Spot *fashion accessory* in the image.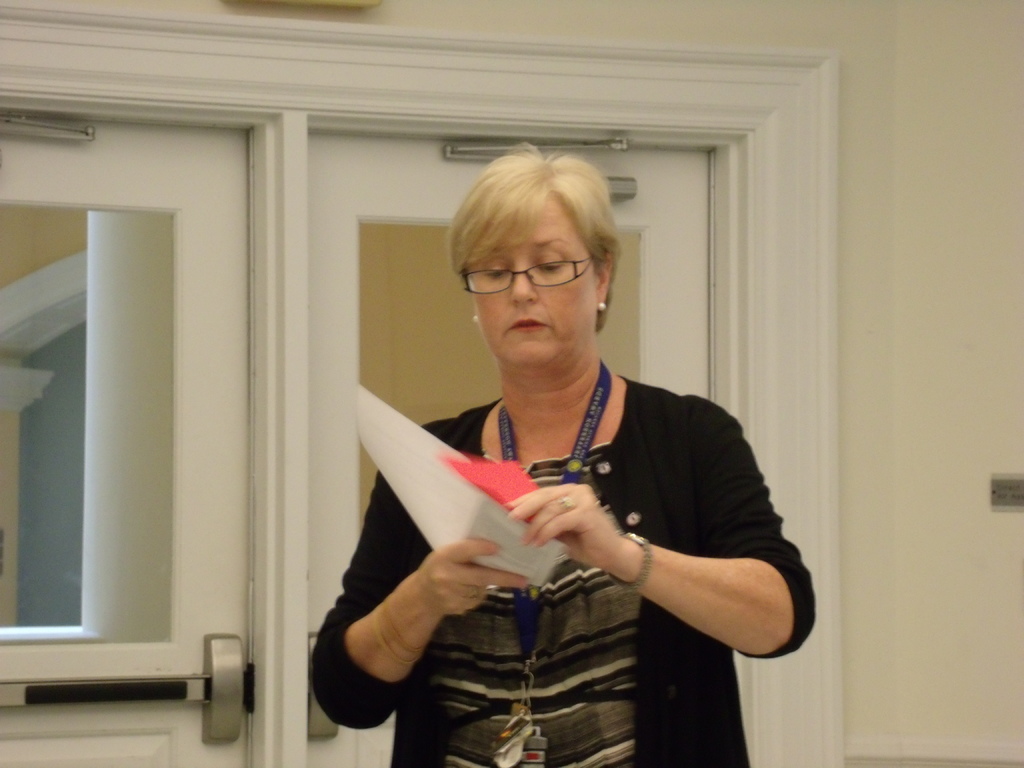
*fashion accessory* found at <box>472,593,477,596</box>.
